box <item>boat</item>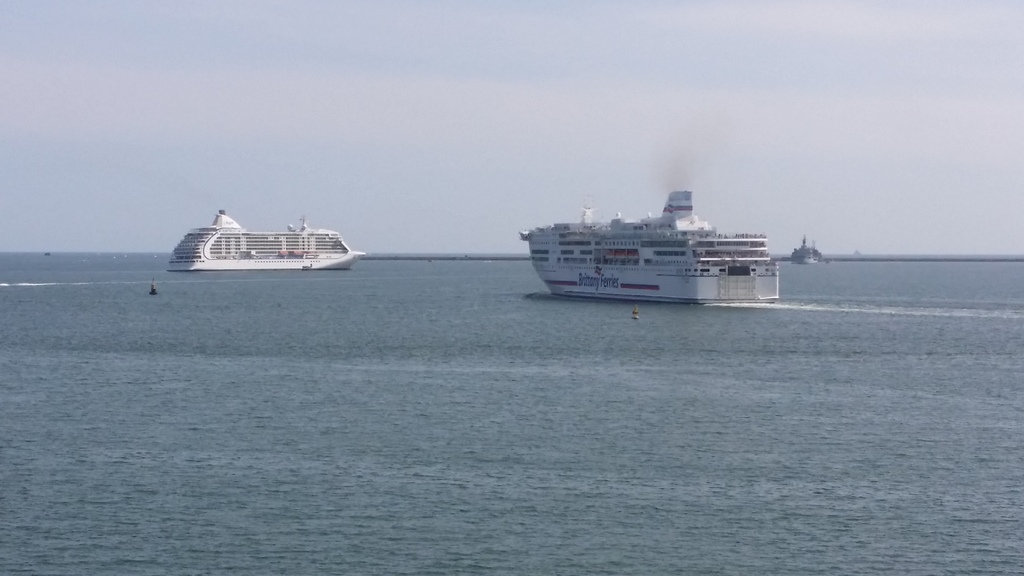
x1=164, y1=197, x2=360, y2=271
